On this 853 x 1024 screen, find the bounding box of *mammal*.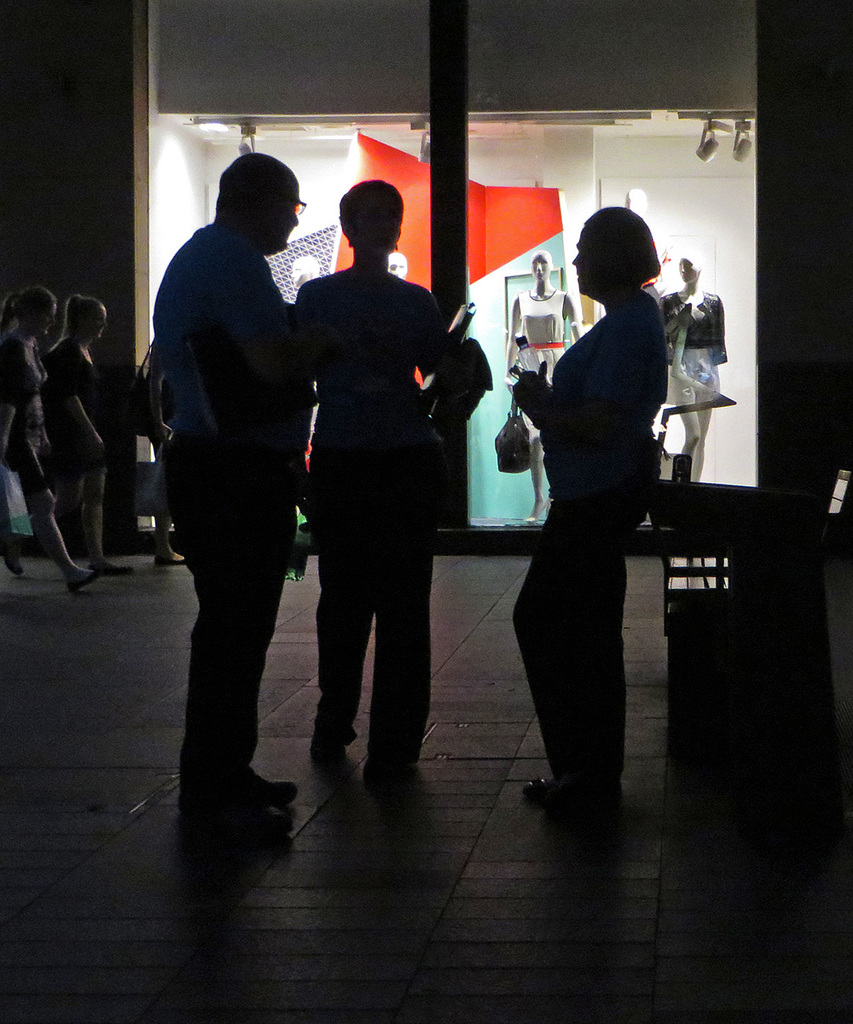
Bounding box: bbox=[290, 253, 316, 283].
